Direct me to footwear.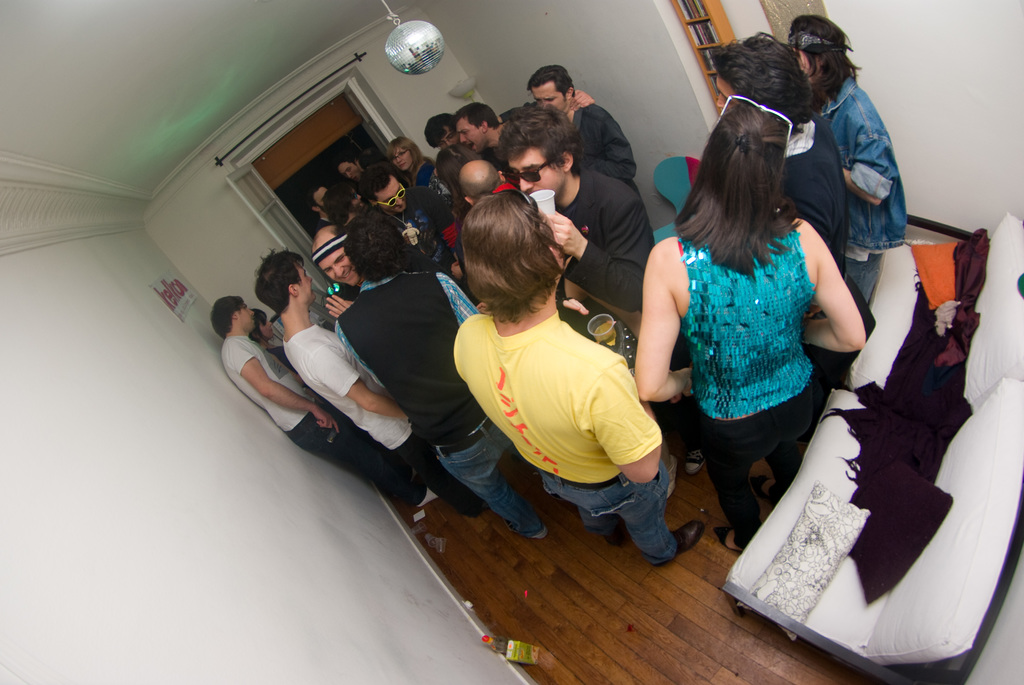
Direction: locate(608, 518, 627, 549).
